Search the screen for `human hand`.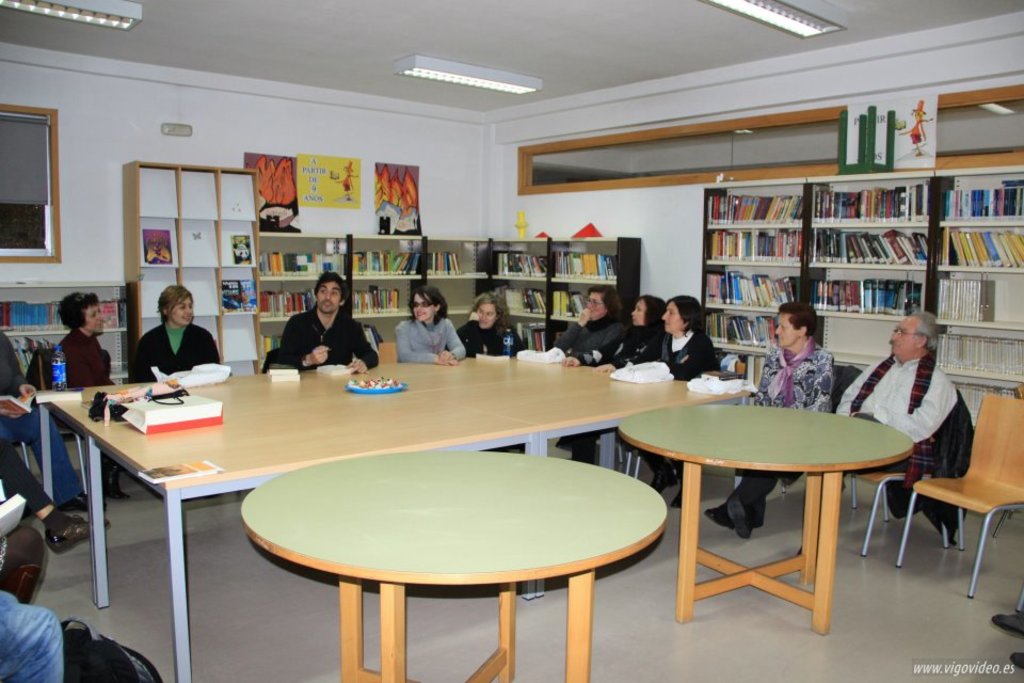
Found at {"left": 19, "top": 383, "right": 38, "bottom": 400}.
